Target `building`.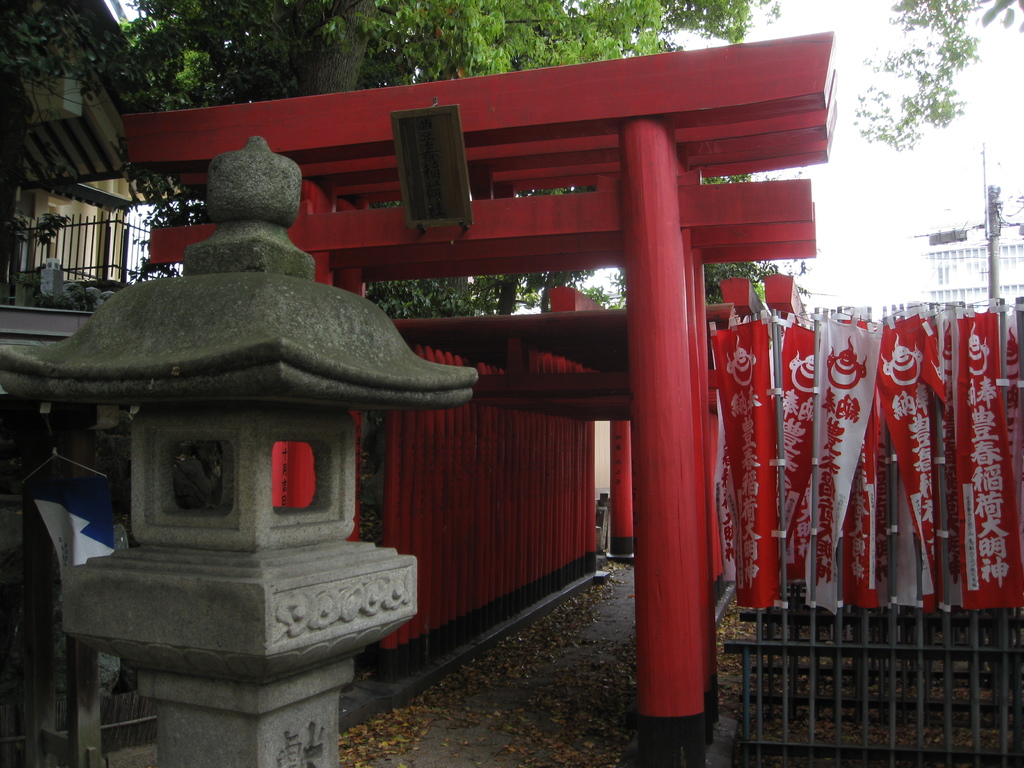
Target region: rect(918, 220, 1023, 310).
